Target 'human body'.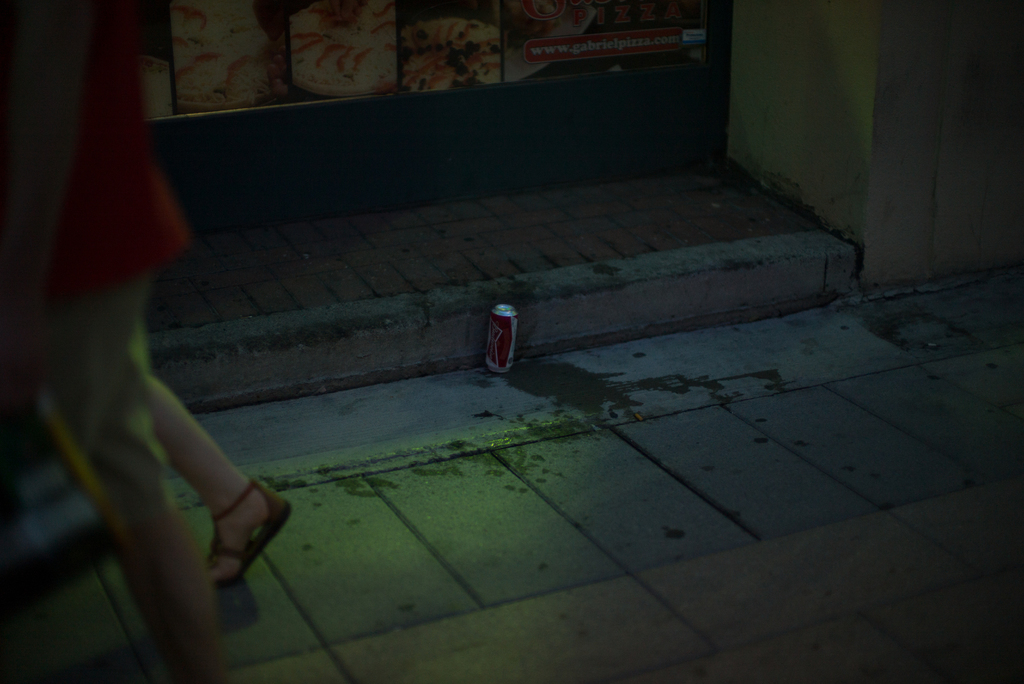
Target region: {"x1": 14, "y1": 1, "x2": 283, "y2": 683}.
